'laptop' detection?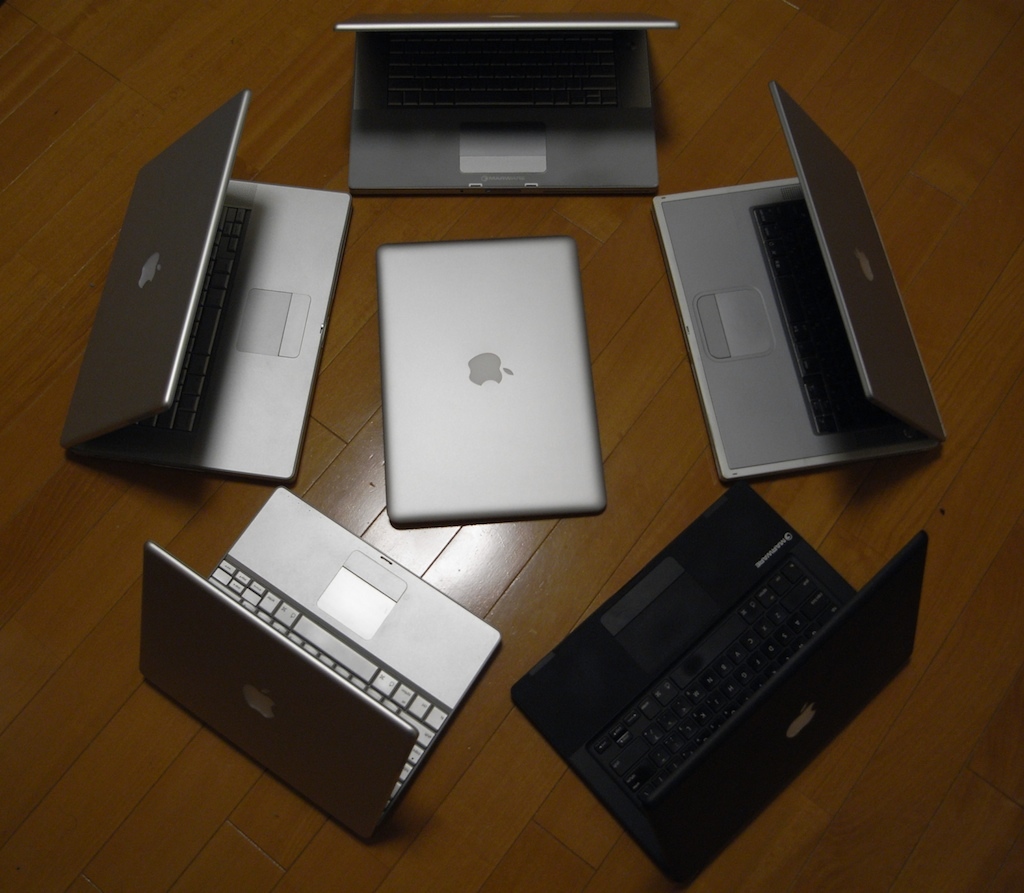
518:468:924:855
